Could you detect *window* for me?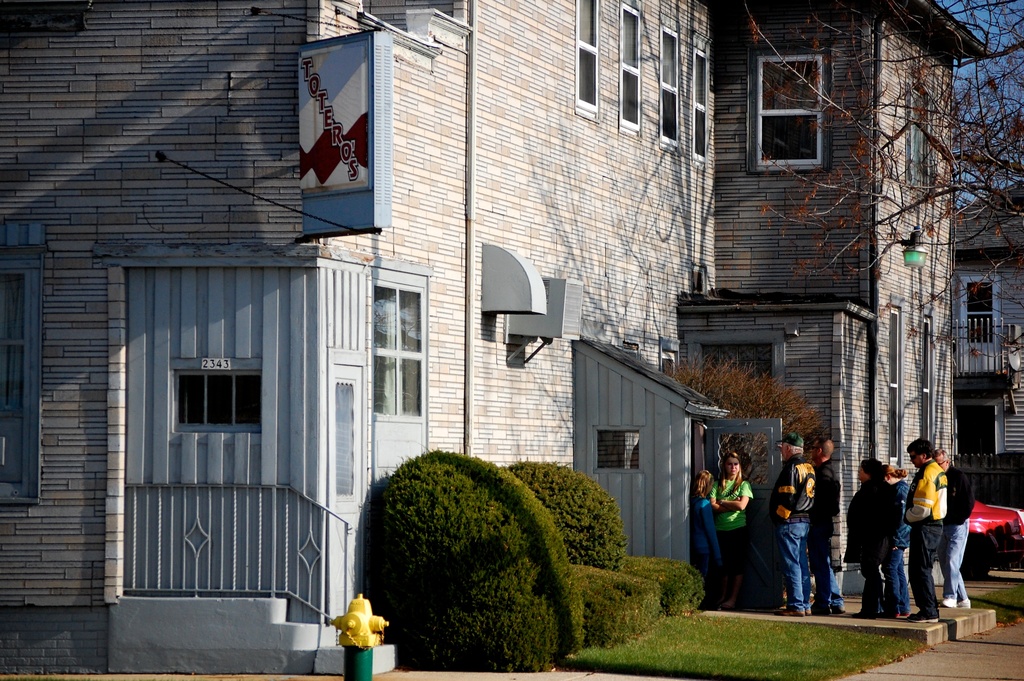
Detection result: l=617, t=4, r=647, b=126.
